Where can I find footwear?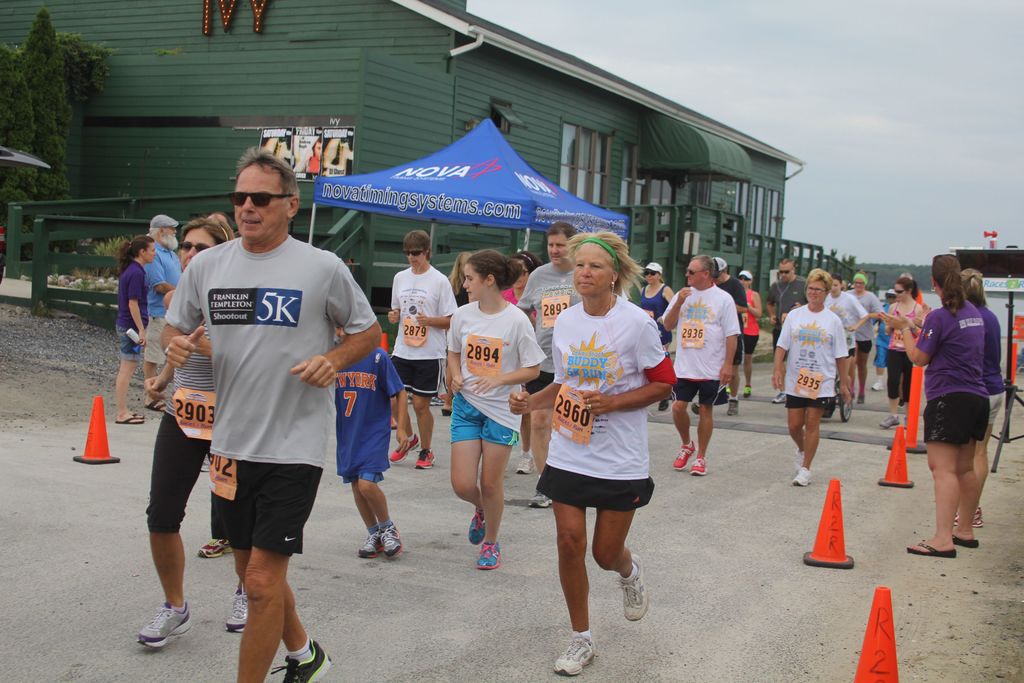
You can find it at (792,449,804,470).
